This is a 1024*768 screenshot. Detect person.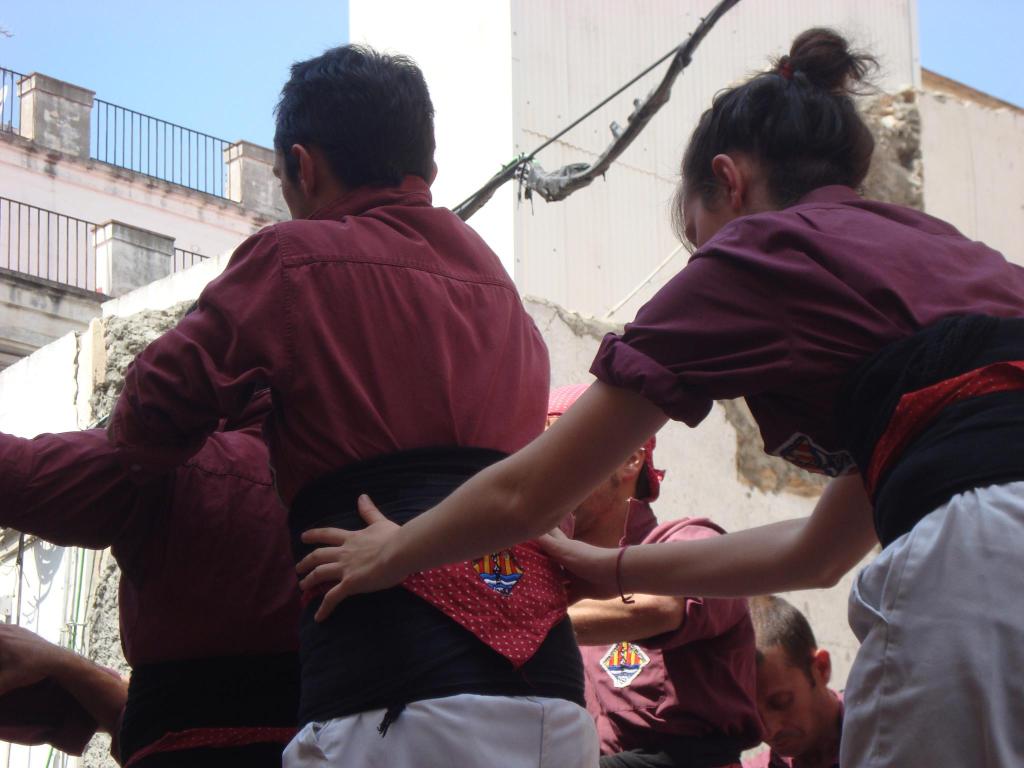
Rect(4, 612, 130, 756).
